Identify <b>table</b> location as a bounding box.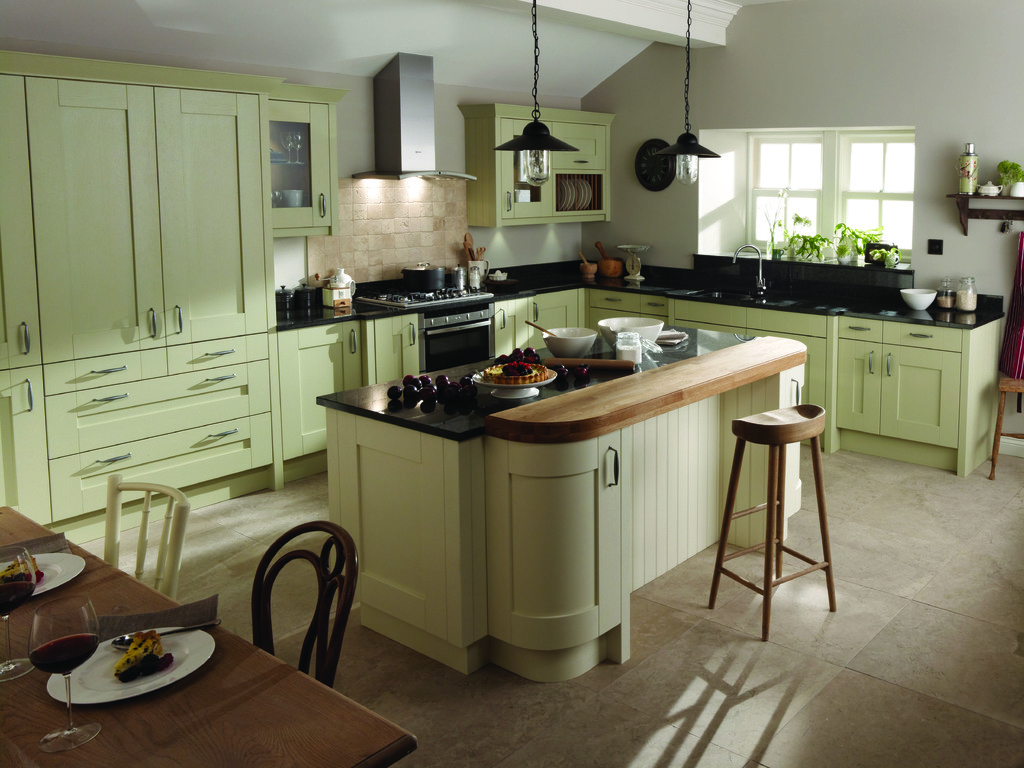
317, 320, 810, 687.
